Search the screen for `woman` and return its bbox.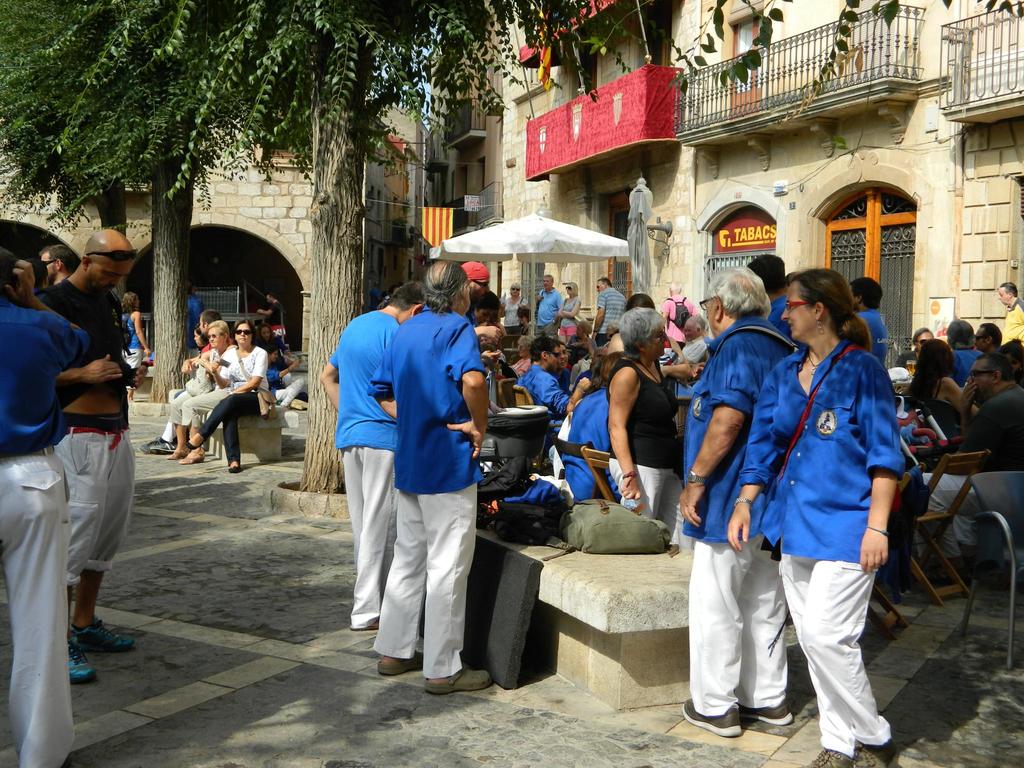
Found: box(724, 266, 906, 767).
